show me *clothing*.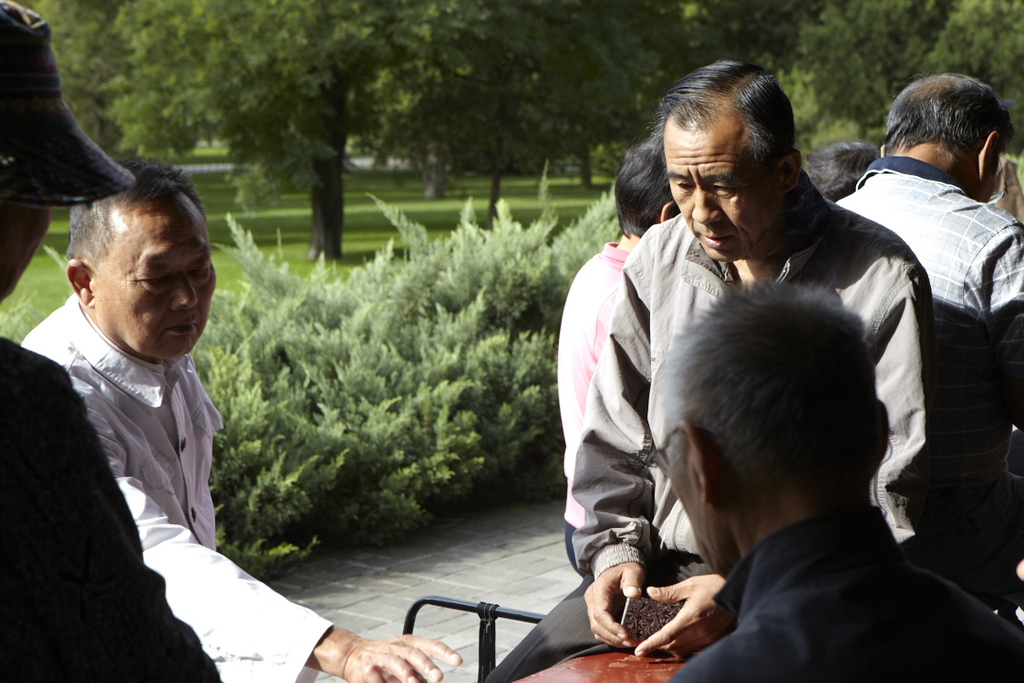
*clothing* is here: pyautogui.locateOnScreen(661, 503, 1023, 682).
